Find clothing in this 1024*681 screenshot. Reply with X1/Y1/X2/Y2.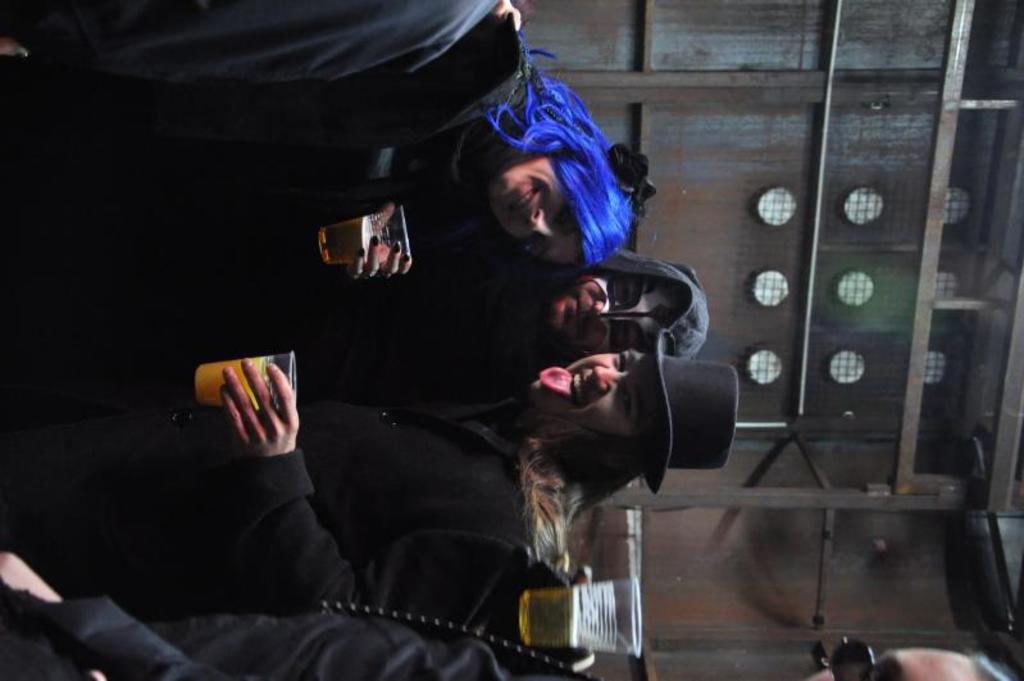
0/368/534/612.
